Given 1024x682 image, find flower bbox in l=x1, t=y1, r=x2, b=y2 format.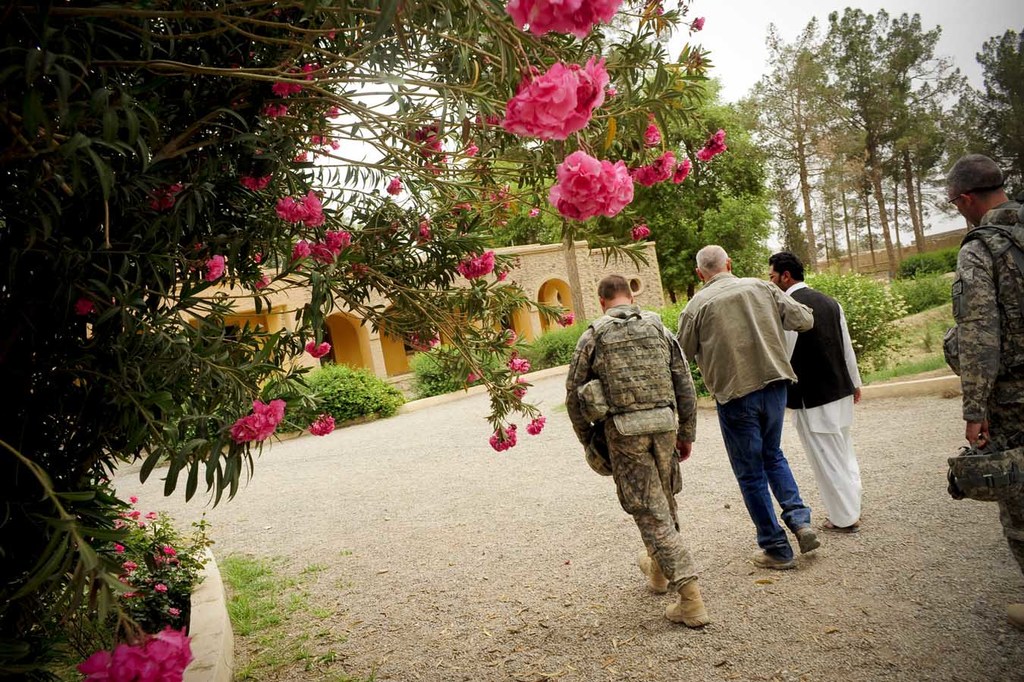
l=153, t=583, r=170, b=593.
